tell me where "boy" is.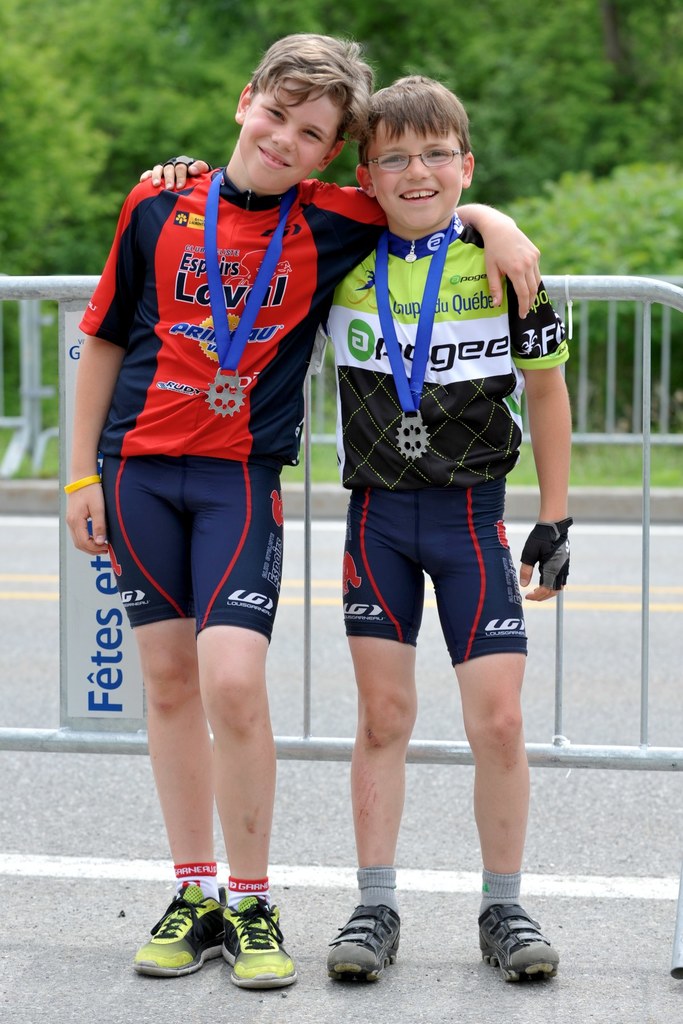
"boy" is at 137 72 574 987.
